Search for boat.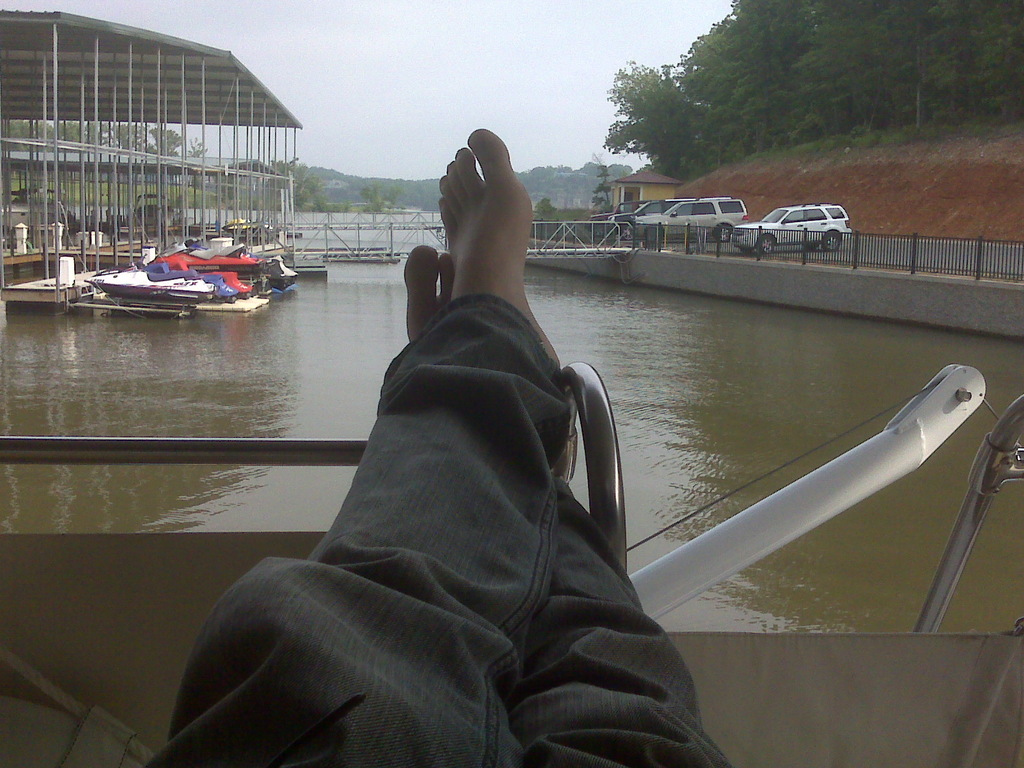
Found at {"x1": 81, "y1": 260, "x2": 217, "y2": 311}.
